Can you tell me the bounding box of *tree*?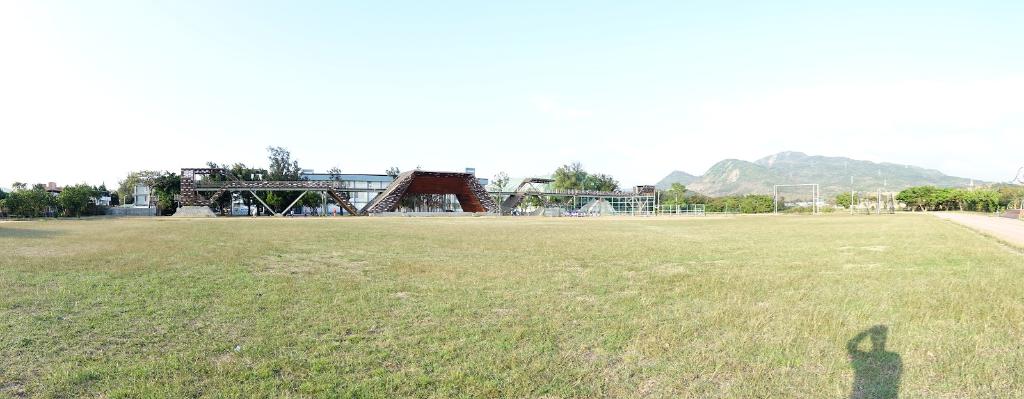
540 159 621 211.
